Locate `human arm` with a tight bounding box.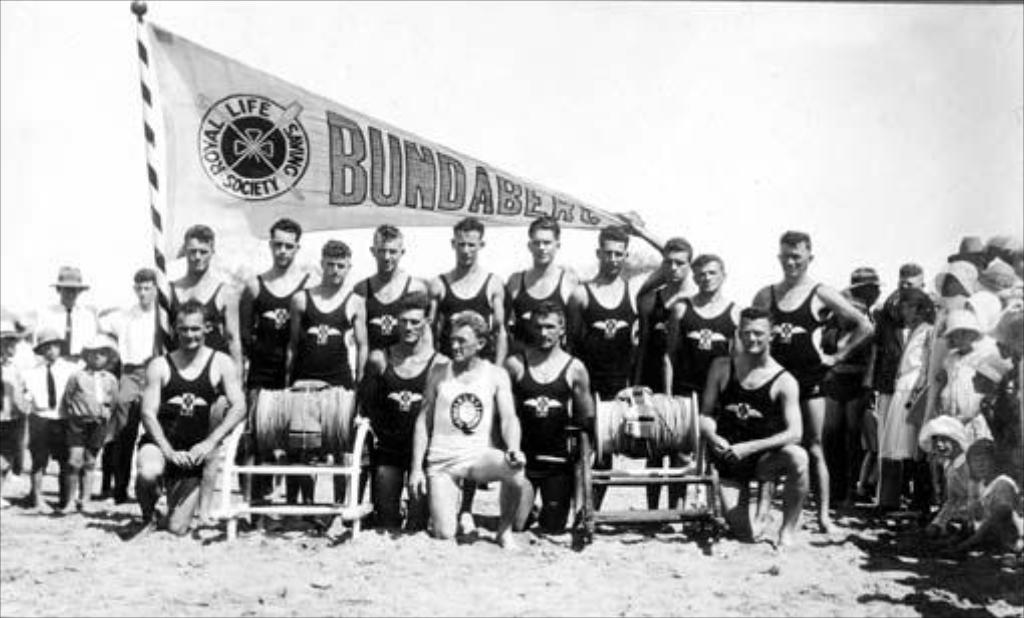
<box>626,217,665,297</box>.
